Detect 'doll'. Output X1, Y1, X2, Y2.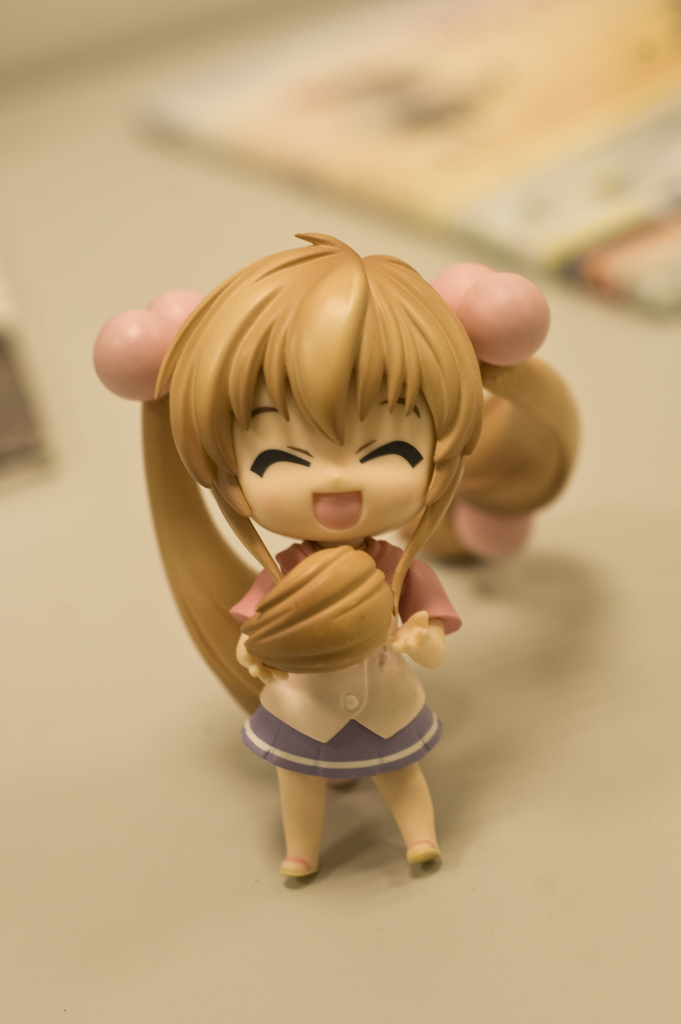
116, 220, 549, 886.
